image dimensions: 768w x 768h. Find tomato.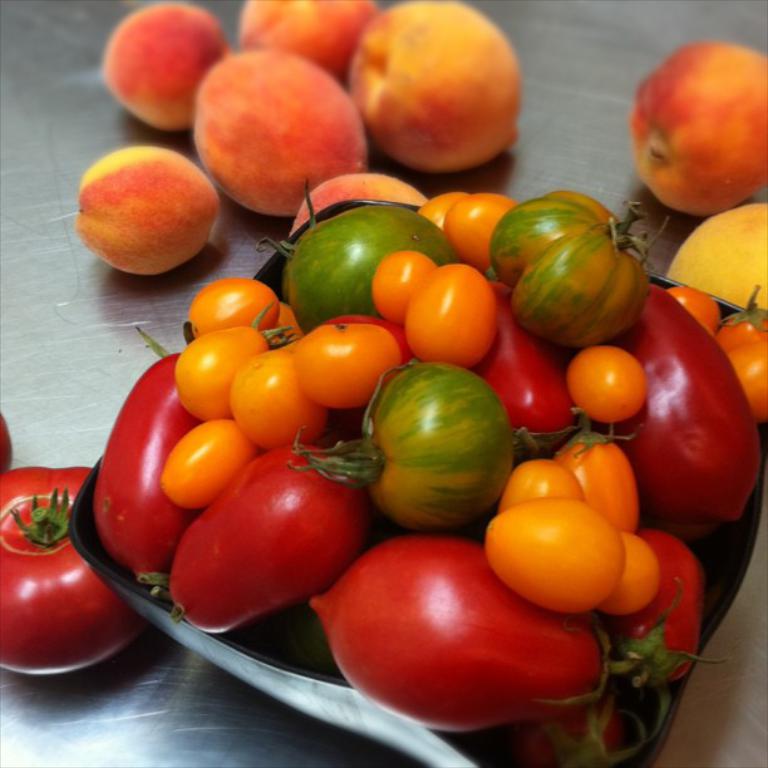
l=612, t=281, r=762, b=520.
